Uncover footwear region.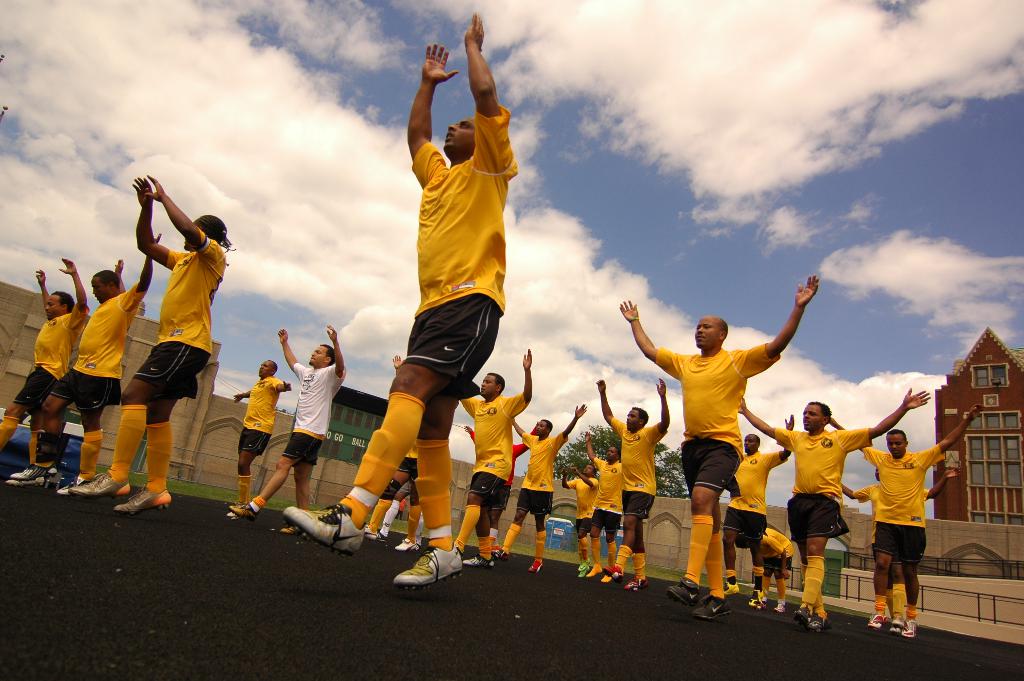
Uncovered: box(113, 486, 172, 516).
